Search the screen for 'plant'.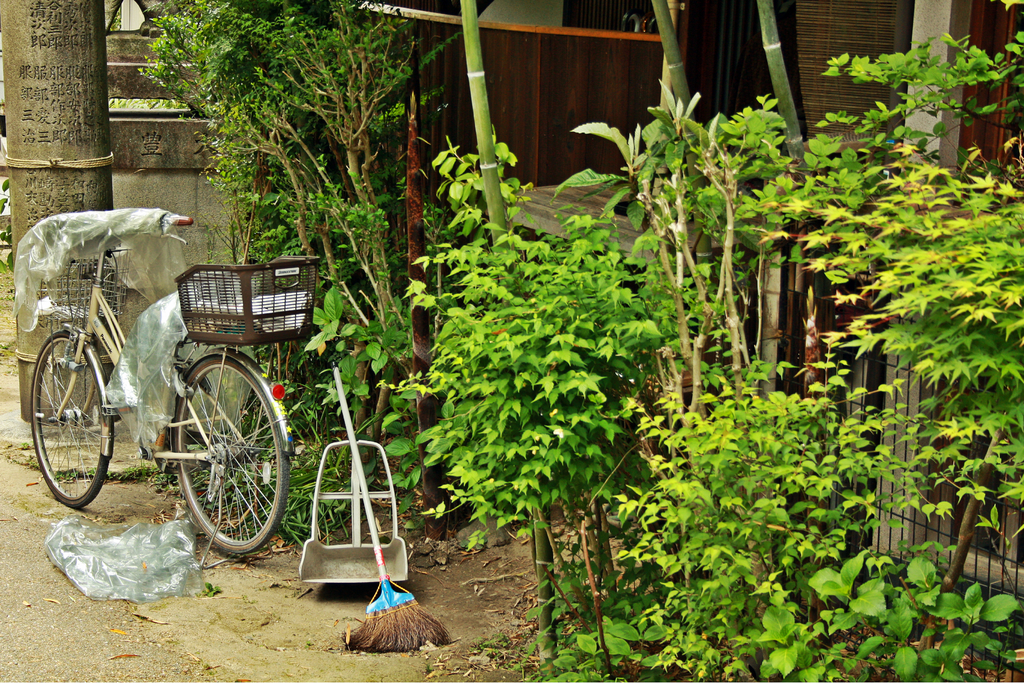
Found at {"left": 780, "top": 92, "right": 1016, "bottom": 598}.
